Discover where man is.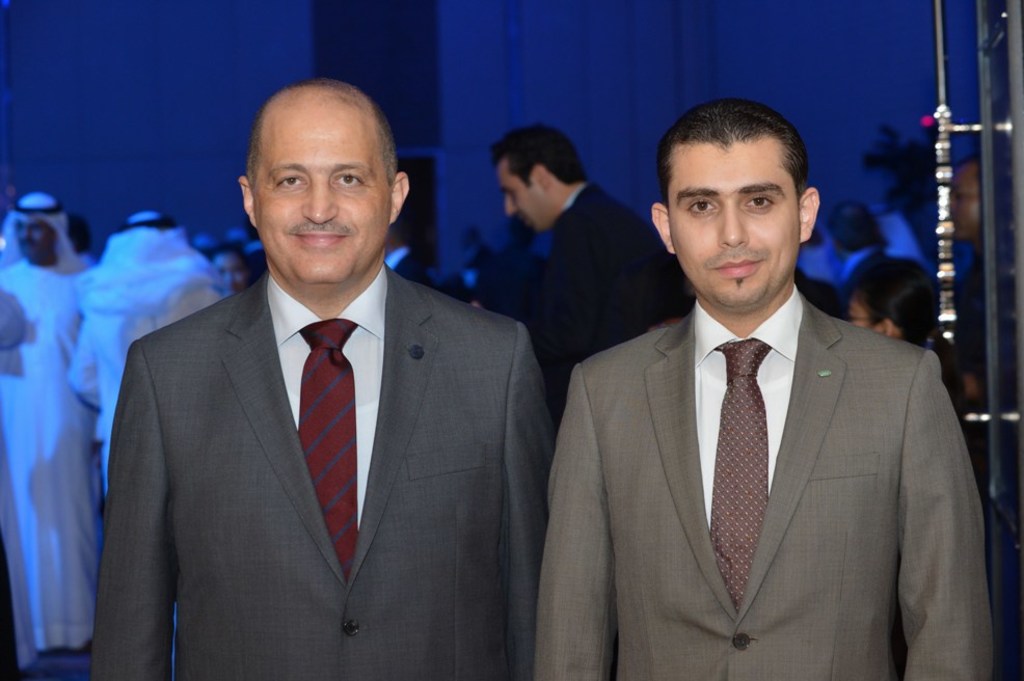
Discovered at <bbox>87, 90, 567, 680</bbox>.
